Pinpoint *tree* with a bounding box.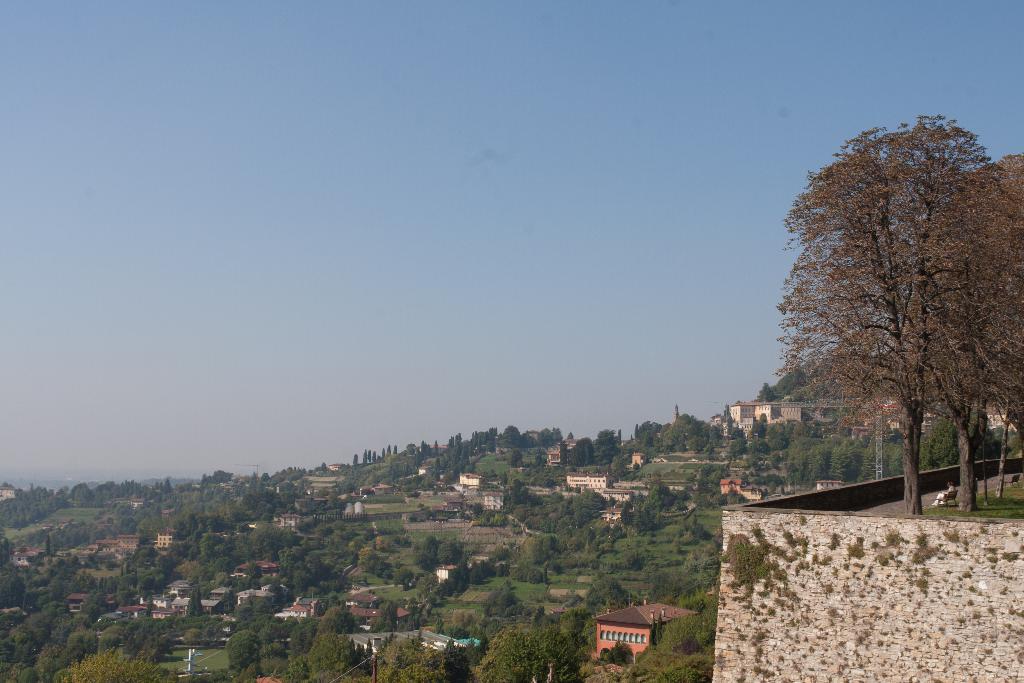
(x1=63, y1=644, x2=167, y2=682).
